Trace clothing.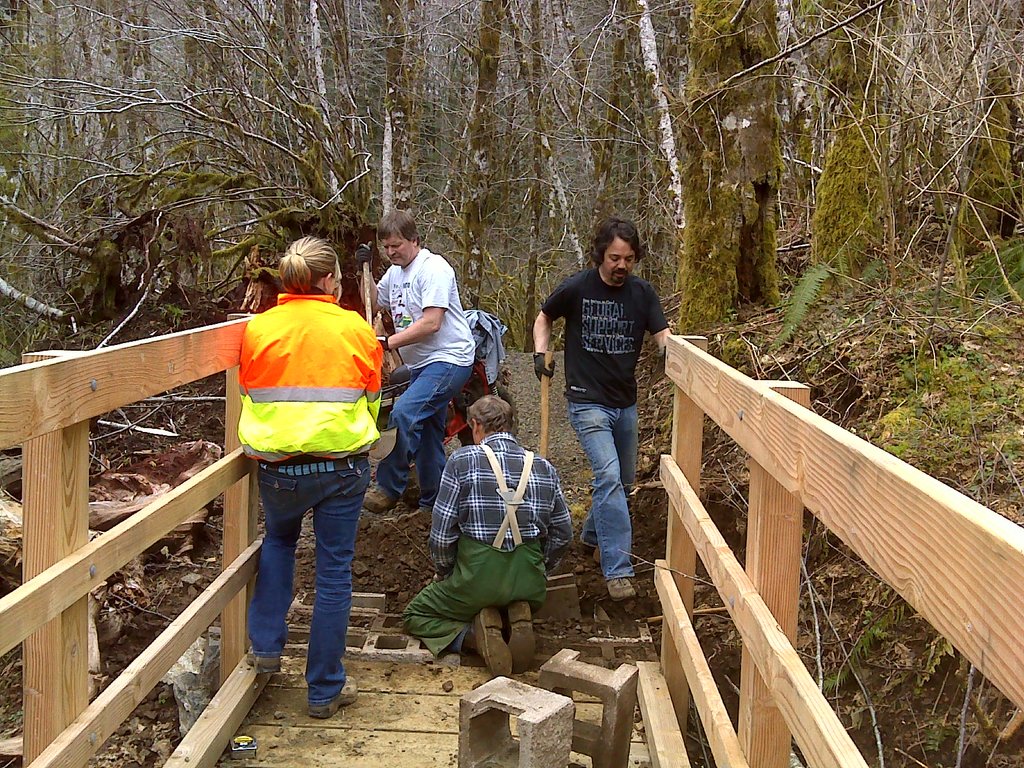
Traced to [374, 240, 482, 492].
